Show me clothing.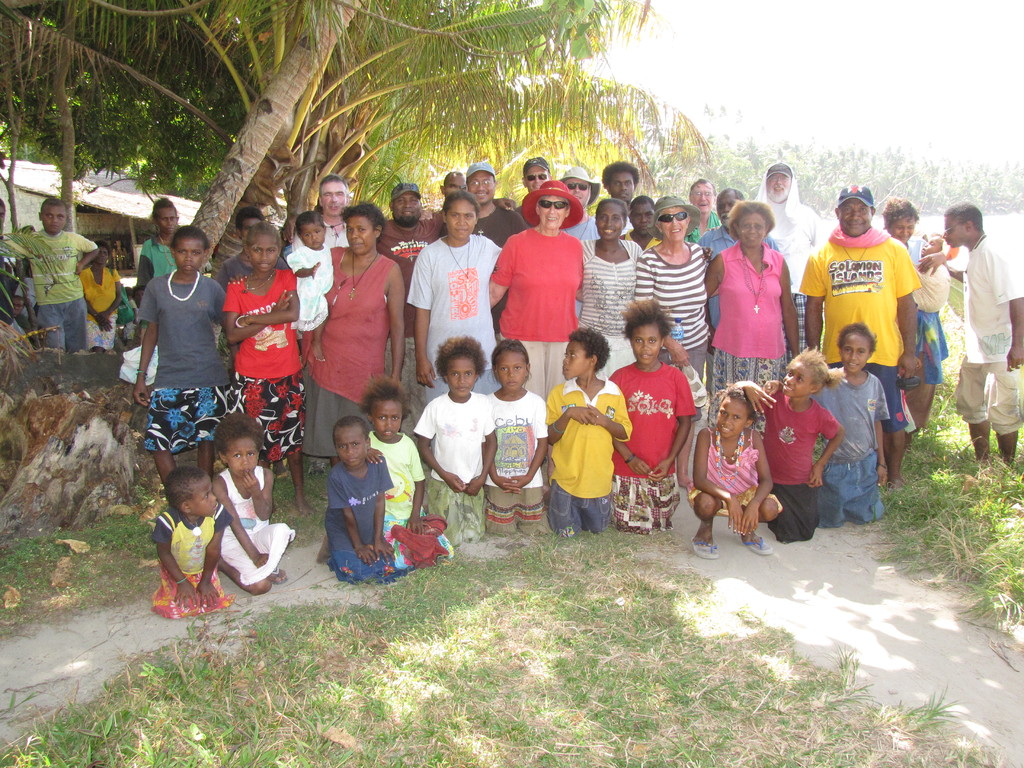
clothing is here: [left=84, top=271, right=119, bottom=316].
